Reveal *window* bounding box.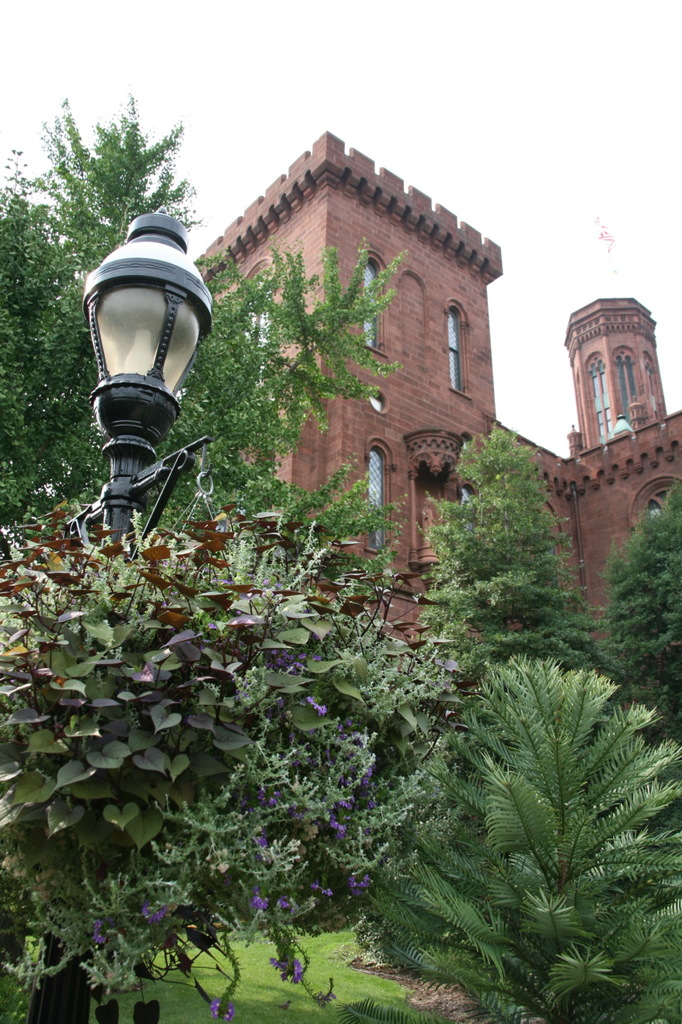
Revealed: [x1=356, y1=247, x2=391, y2=359].
